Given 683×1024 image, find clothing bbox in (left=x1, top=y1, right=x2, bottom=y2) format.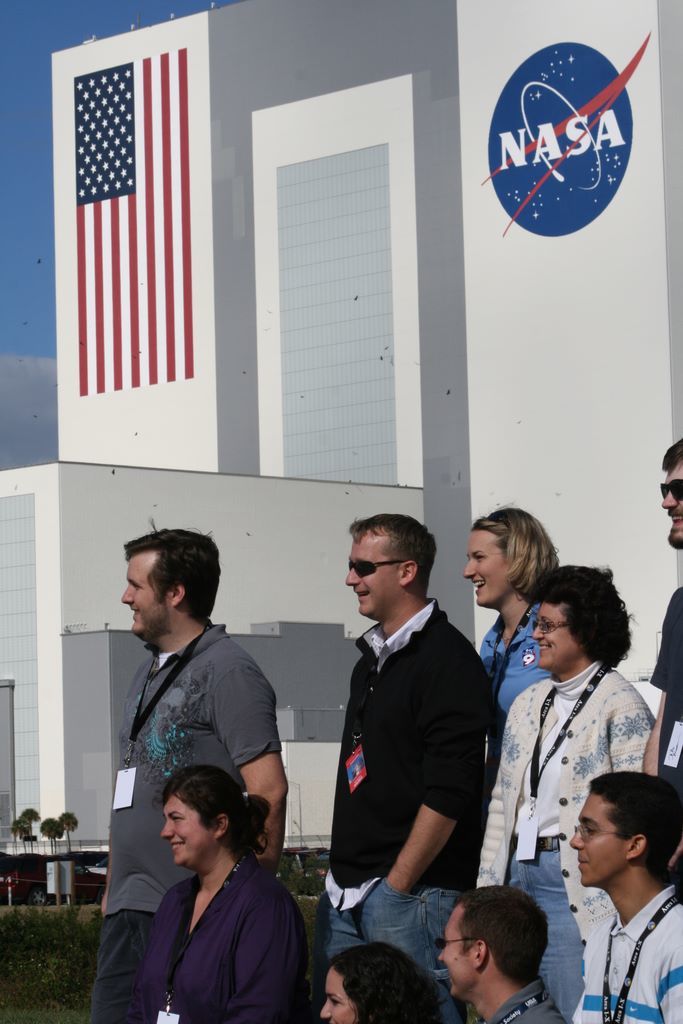
(left=475, top=604, right=550, bottom=730).
